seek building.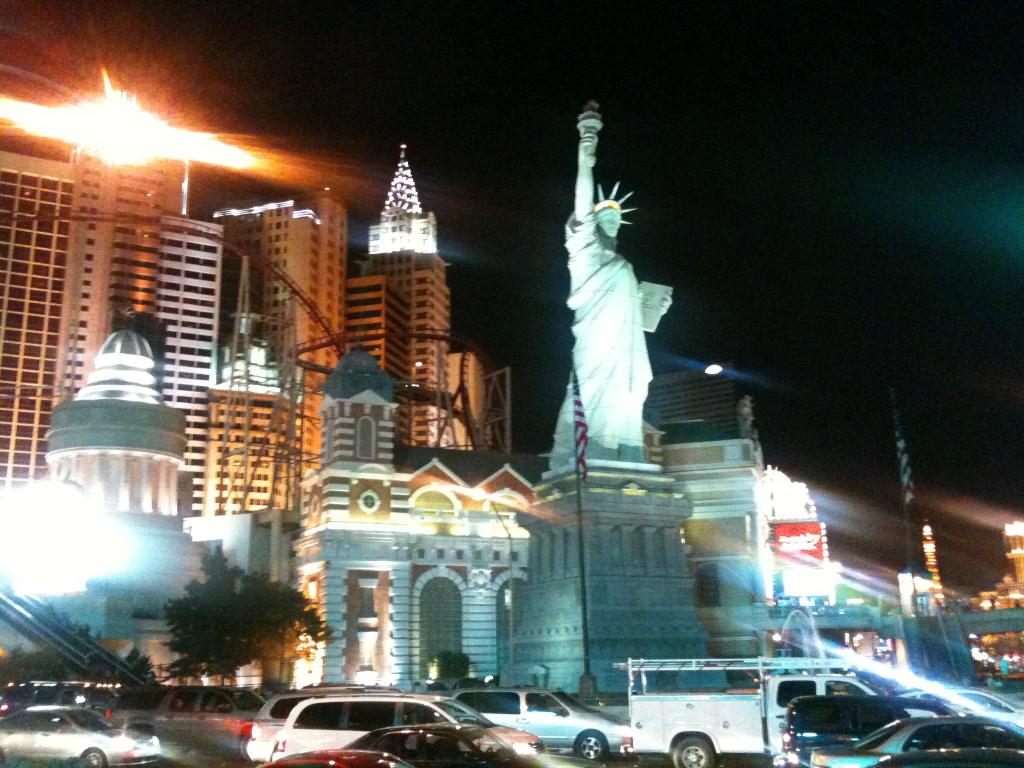
0:141:514:520.
